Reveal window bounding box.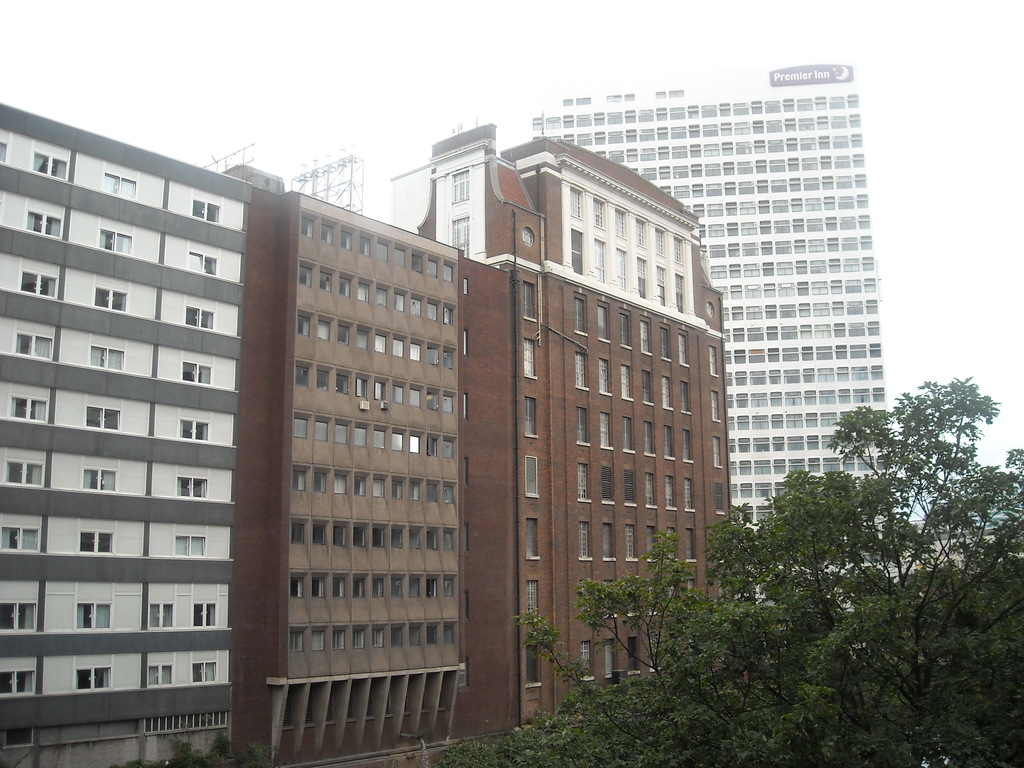
Revealed: Rect(604, 641, 613, 678).
